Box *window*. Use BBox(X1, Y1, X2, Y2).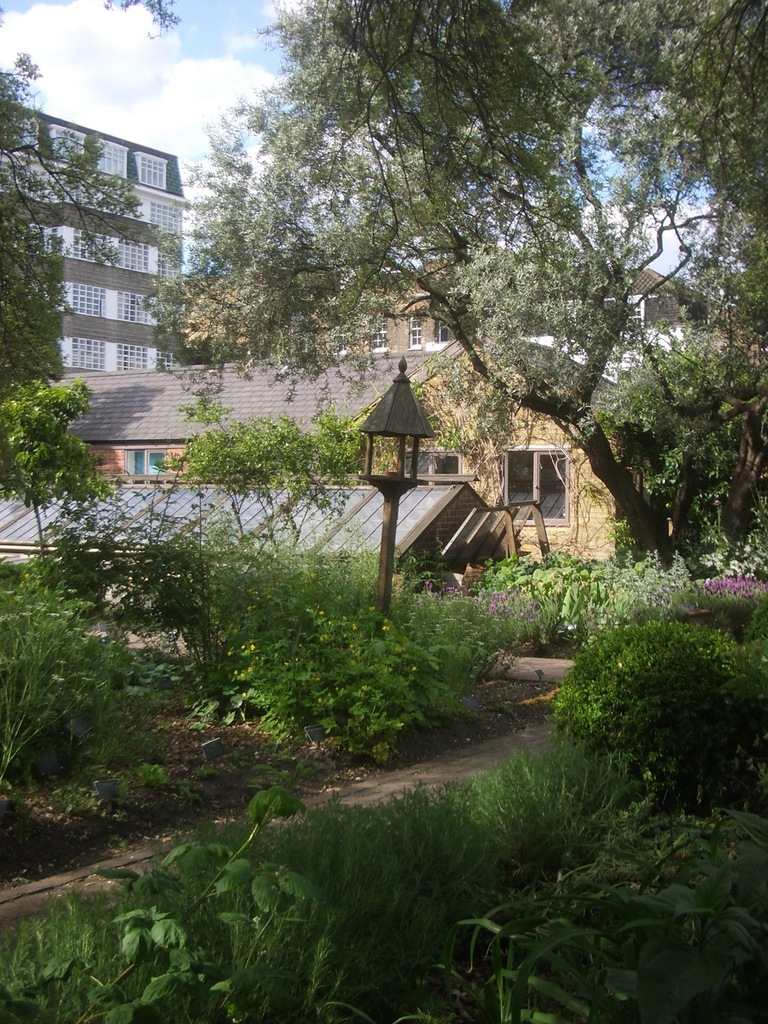
BBox(399, 455, 471, 490).
